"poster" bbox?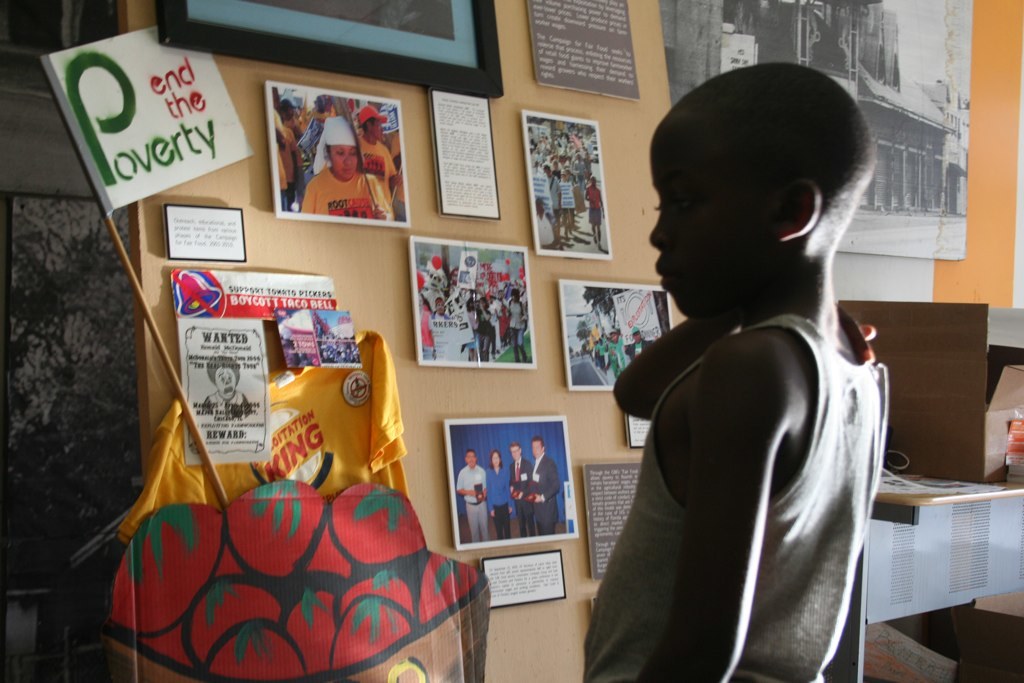
(406, 230, 543, 363)
